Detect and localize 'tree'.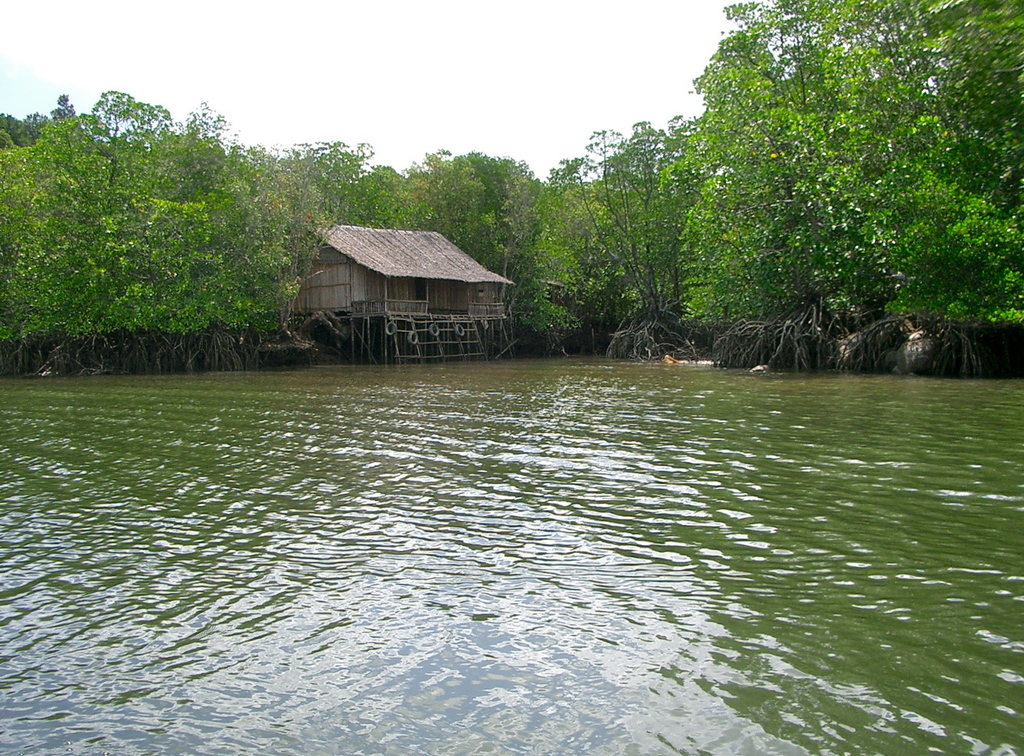
Localized at 255,151,328,286.
